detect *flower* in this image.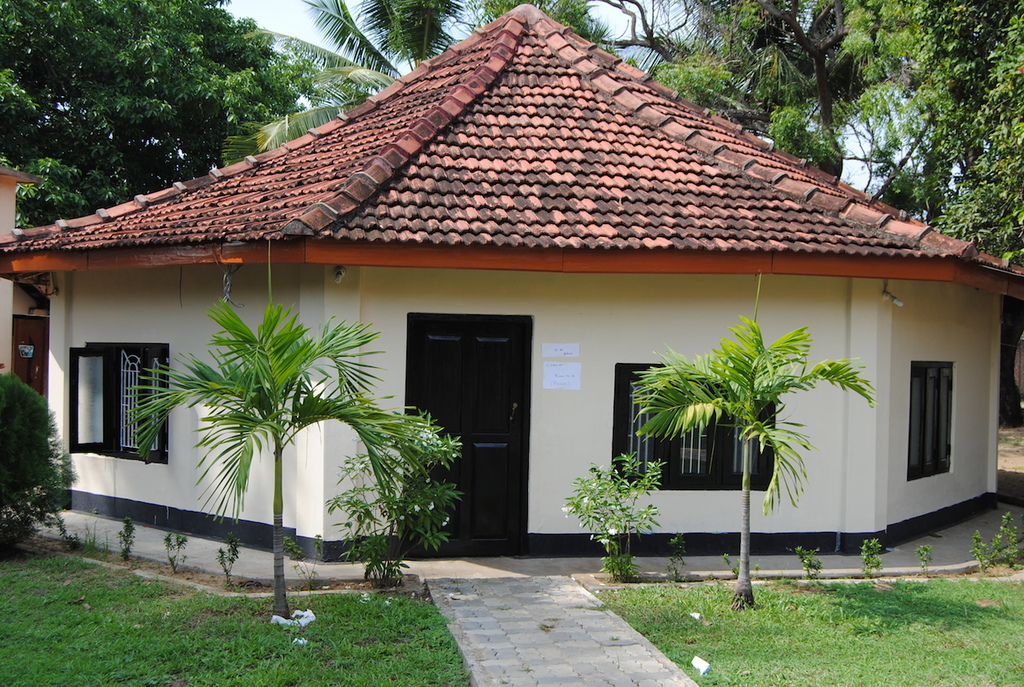
Detection: [606,528,616,536].
